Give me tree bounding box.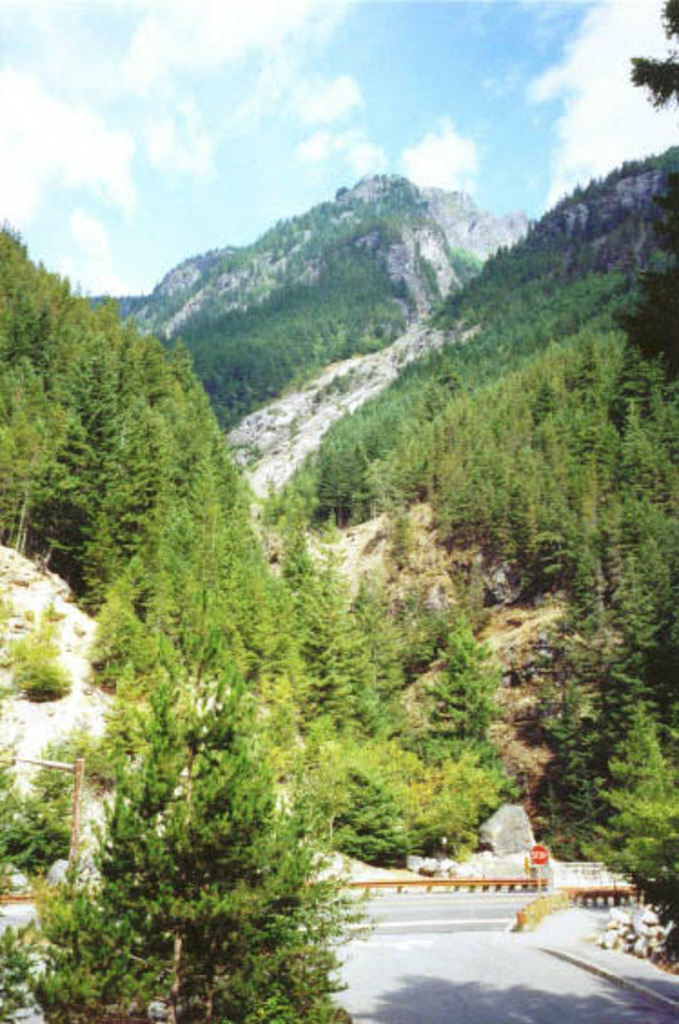
5 220 136 565.
